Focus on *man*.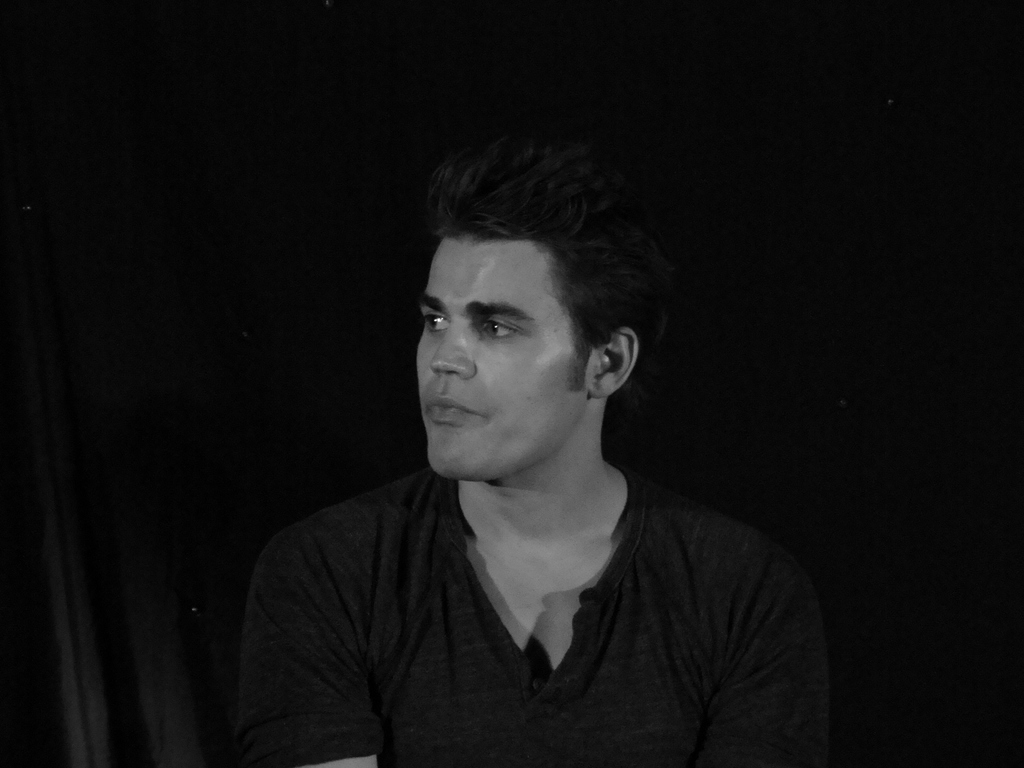
Focused at bbox=[213, 161, 848, 762].
